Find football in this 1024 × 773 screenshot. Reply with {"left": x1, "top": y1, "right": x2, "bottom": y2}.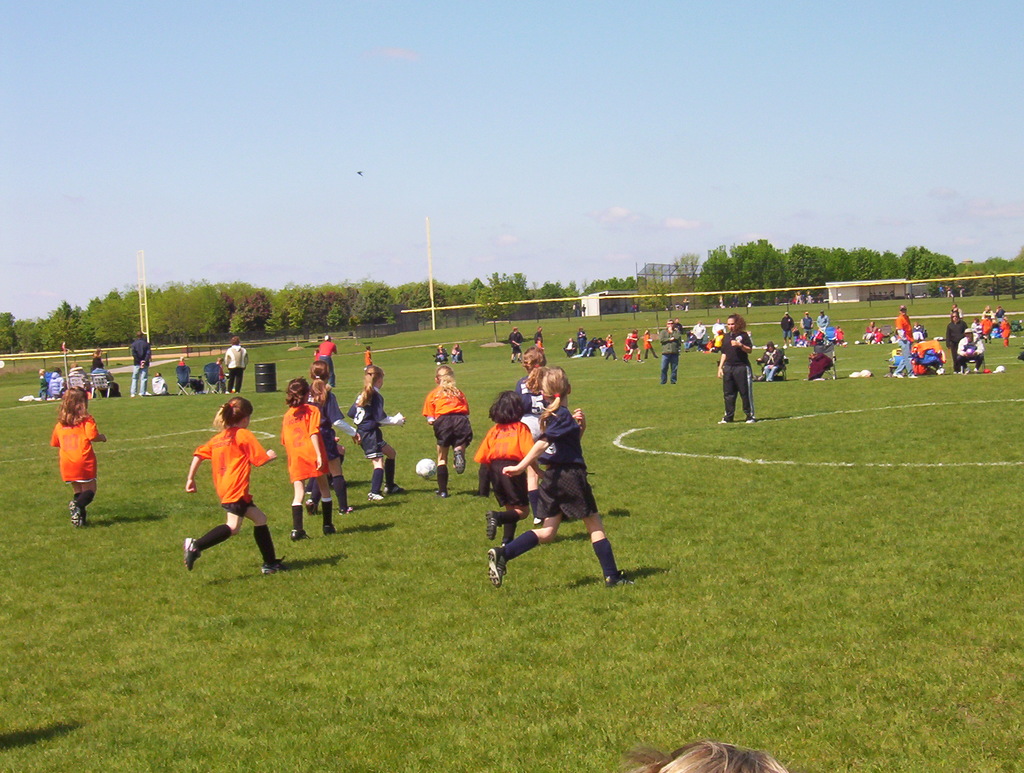
{"left": 418, "top": 461, "right": 438, "bottom": 481}.
